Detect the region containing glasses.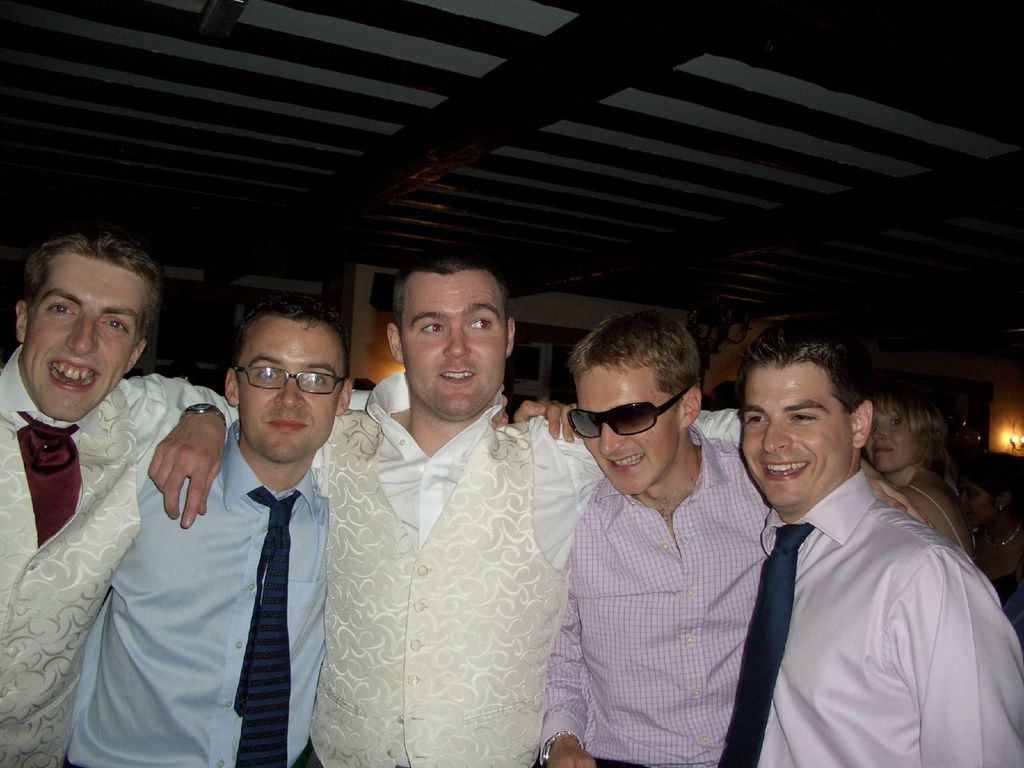
<region>230, 365, 346, 398</region>.
